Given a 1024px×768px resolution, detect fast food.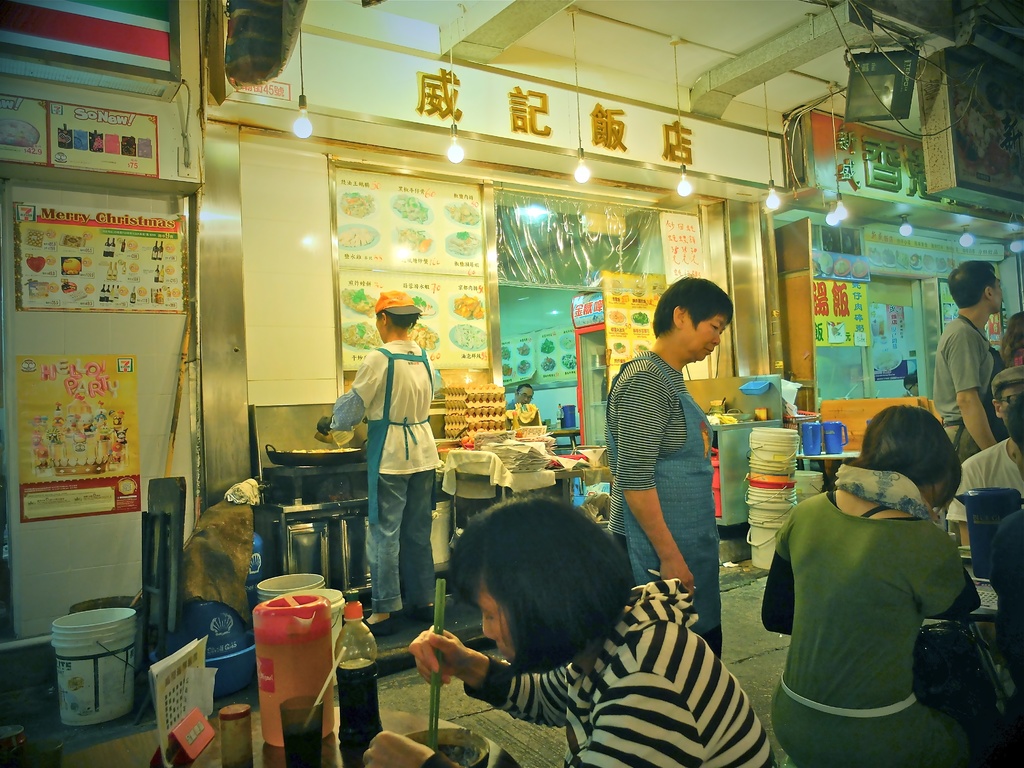
{"x1": 451, "y1": 236, "x2": 480, "y2": 255}.
